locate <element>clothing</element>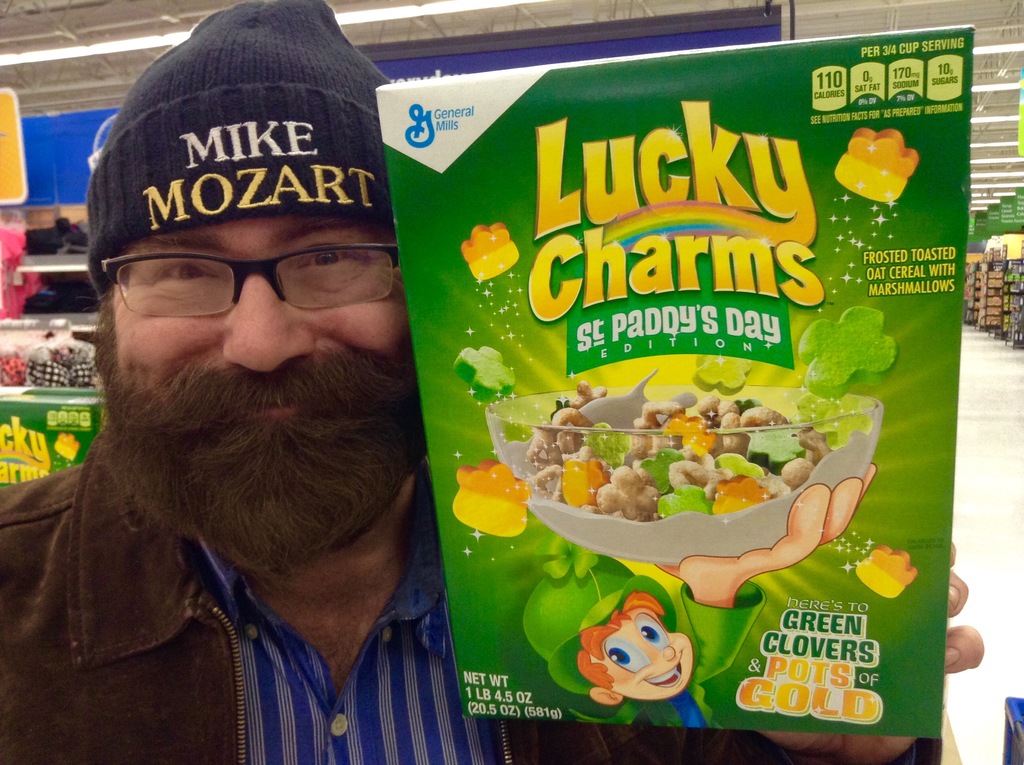
(0,423,821,764)
